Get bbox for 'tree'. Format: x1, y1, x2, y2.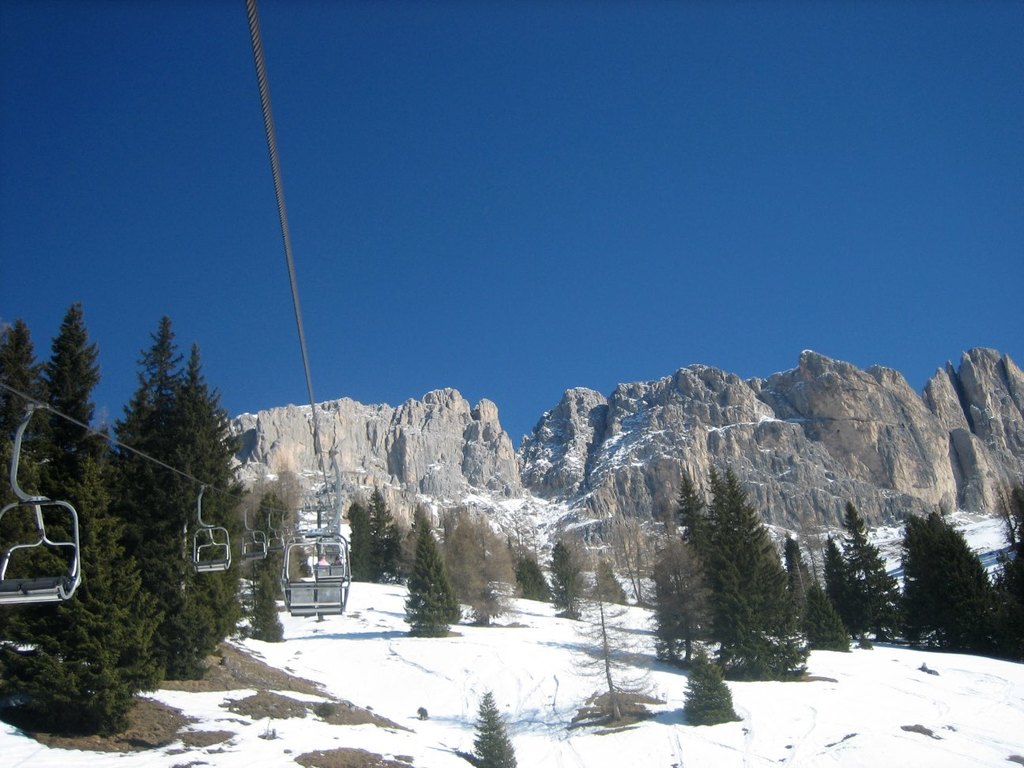
350, 485, 392, 585.
